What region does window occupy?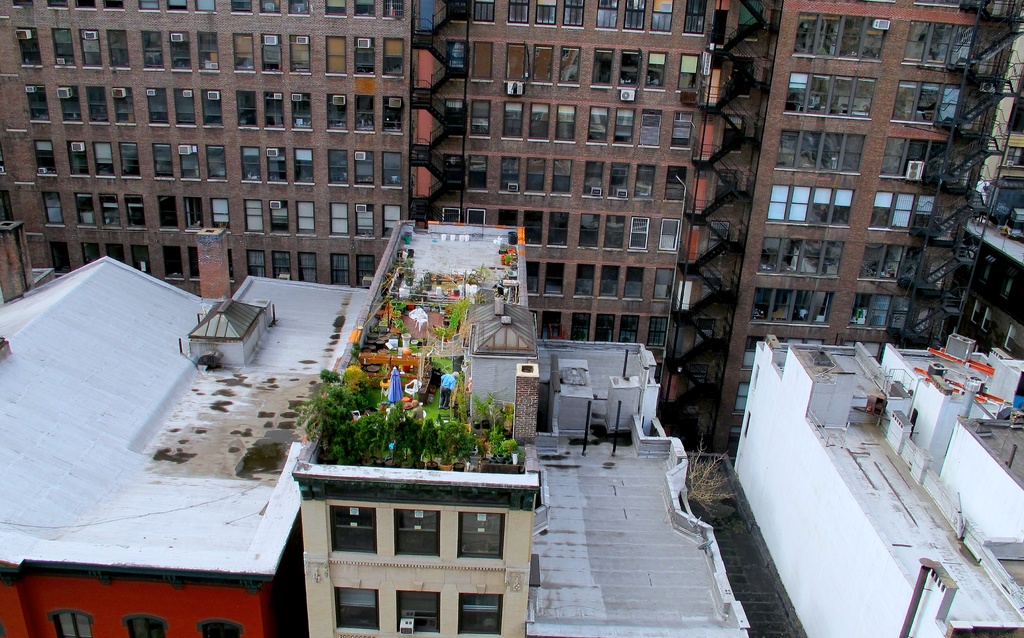
[left=619, top=50, right=640, bottom=90].
